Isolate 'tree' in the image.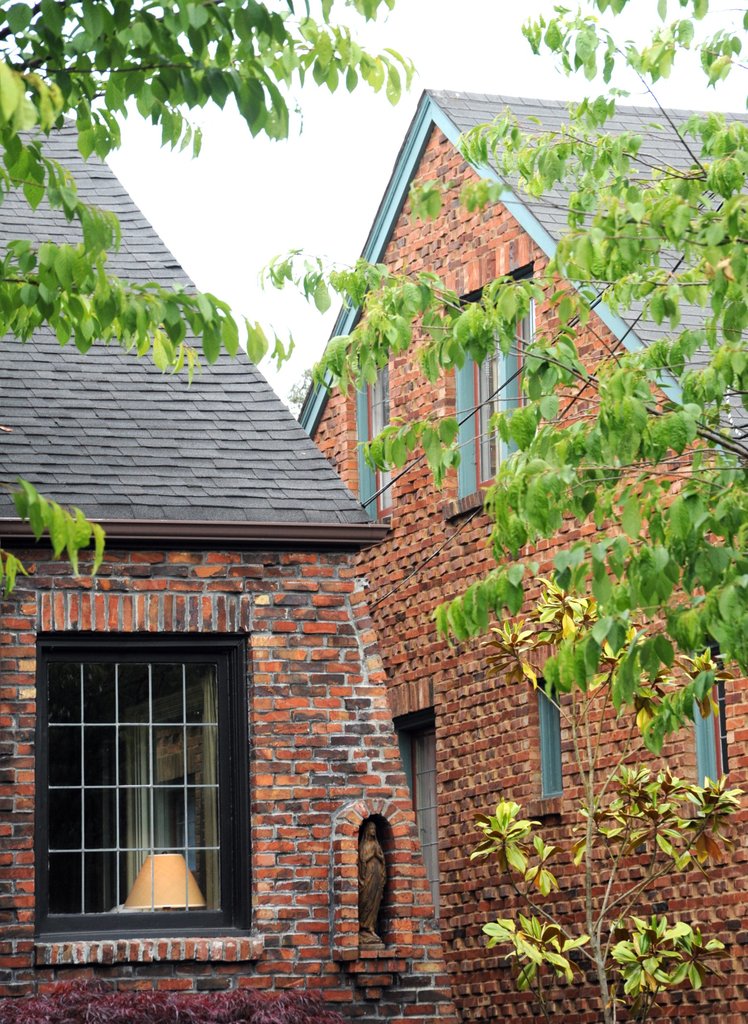
Isolated region: (258, 0, 747, 758).
